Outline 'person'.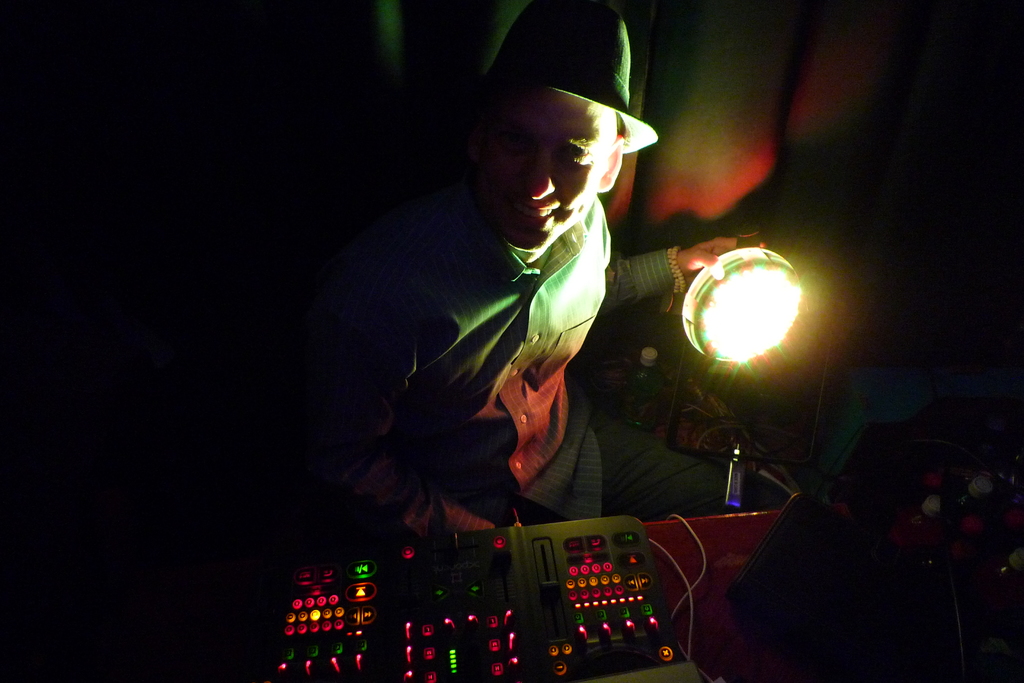
Outline: <box>346,21,705,604</box>.
